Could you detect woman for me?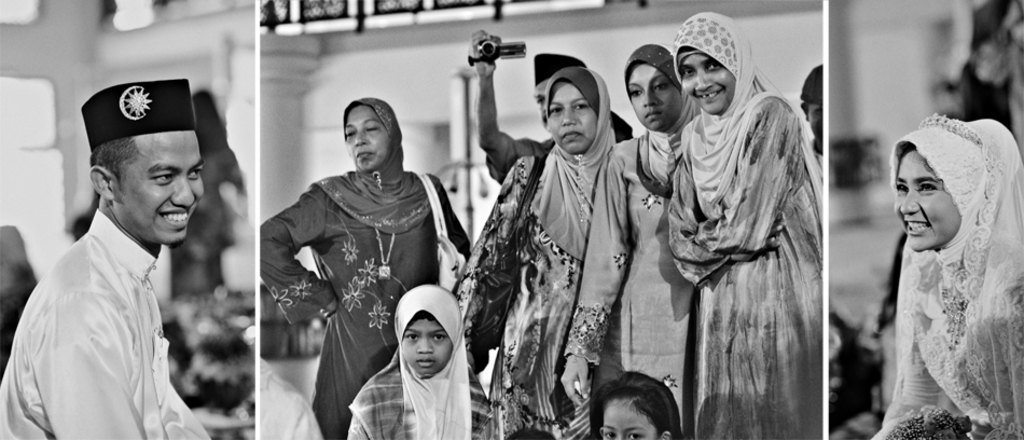
Detection result: 471,69,626,439.
